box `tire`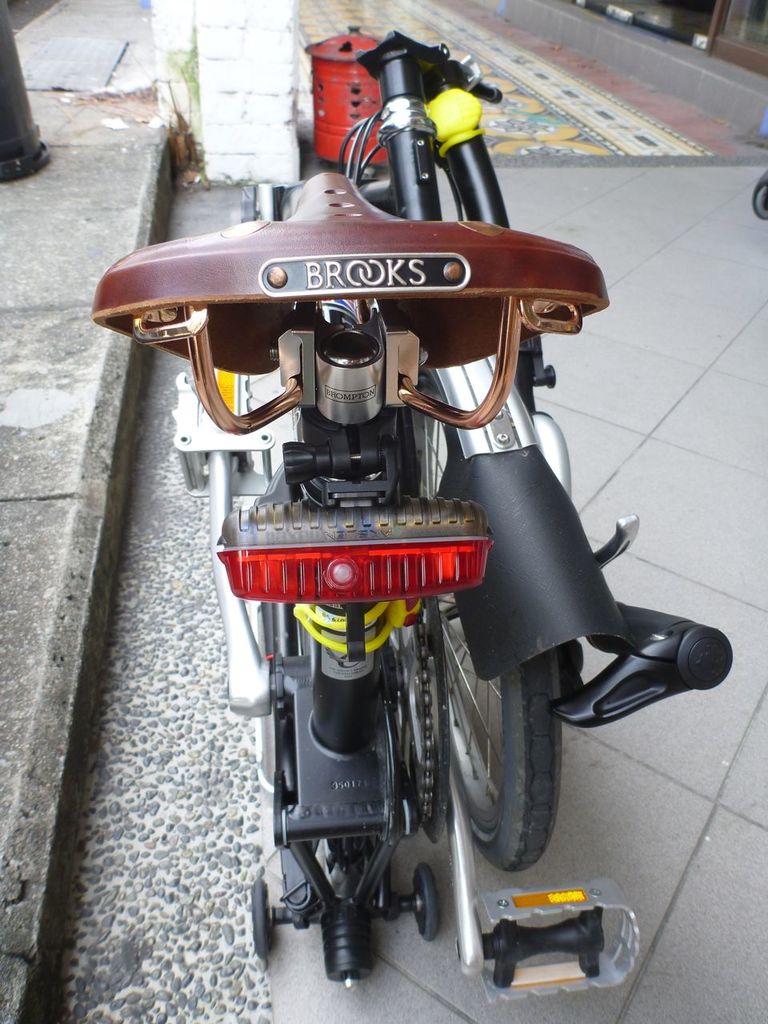
box(754, 174, 767, 216)
